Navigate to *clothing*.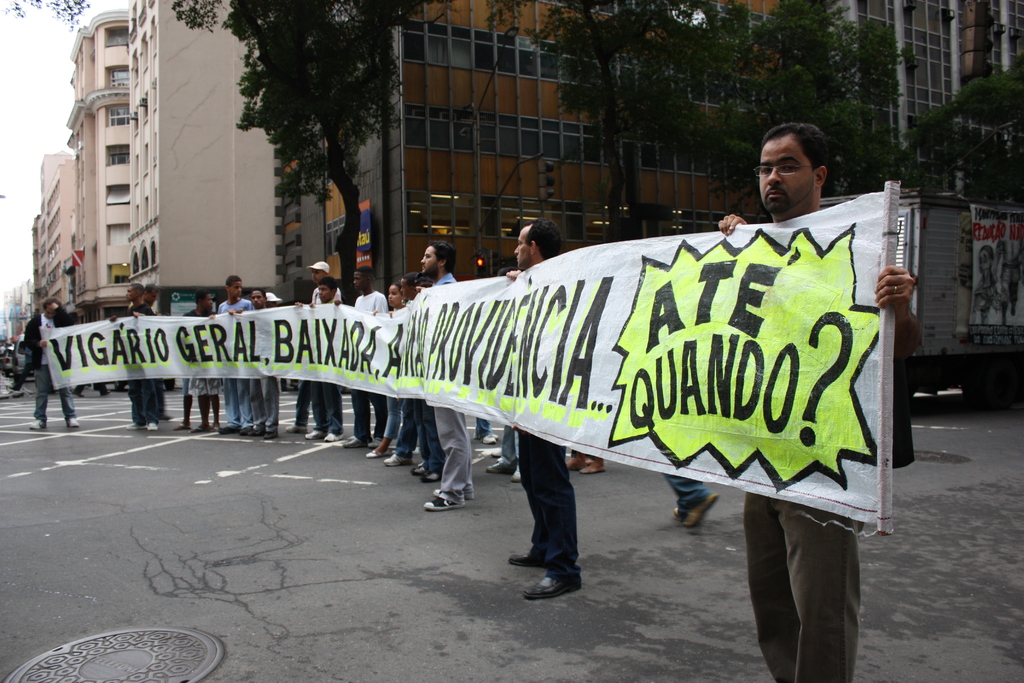
Navigation target: (x1=239, y1=308, x2=281, y2=424).
